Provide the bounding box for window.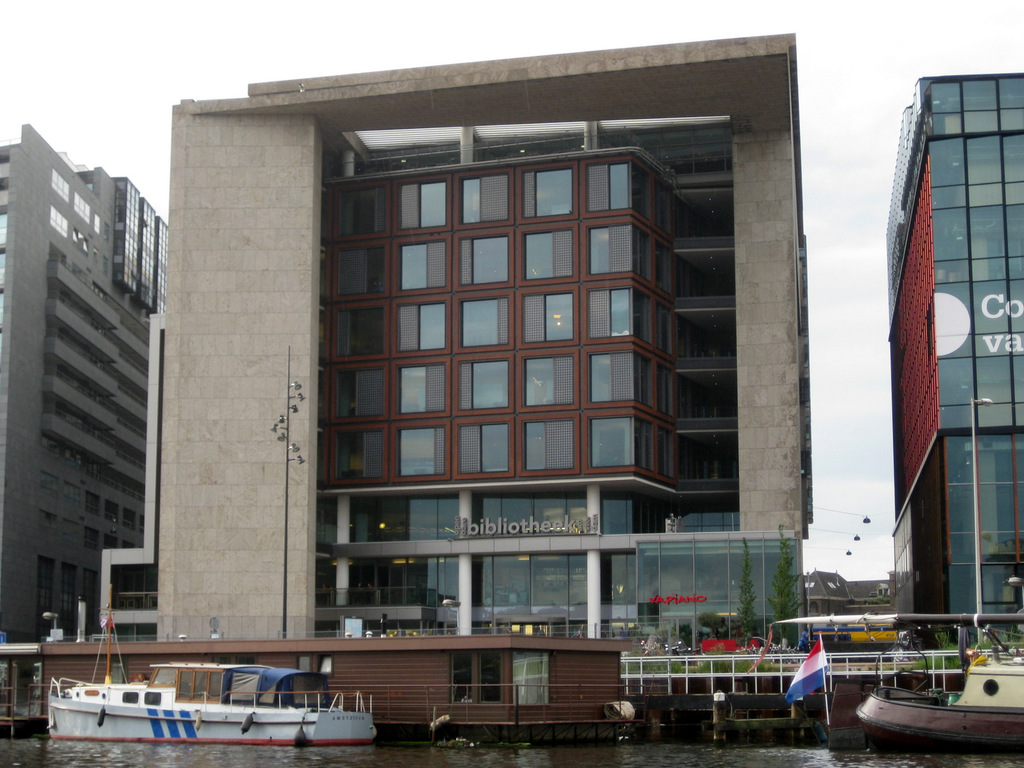
select_region(394, 175, 452, 227).
